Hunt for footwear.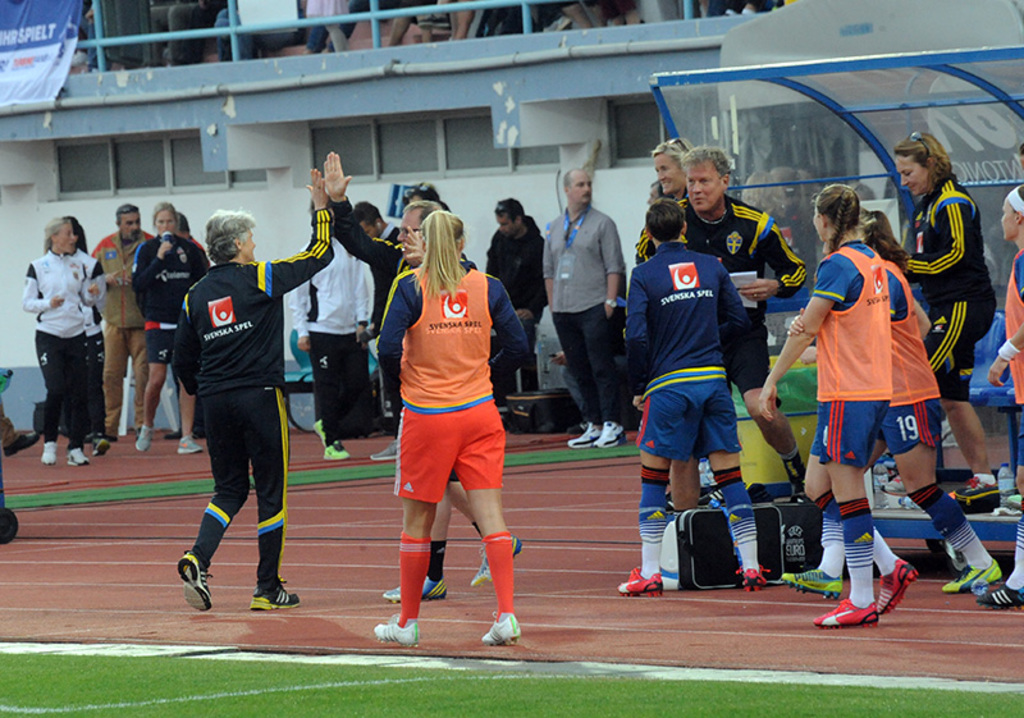
Hunted down at select_region(621, 562, 663, 595).
